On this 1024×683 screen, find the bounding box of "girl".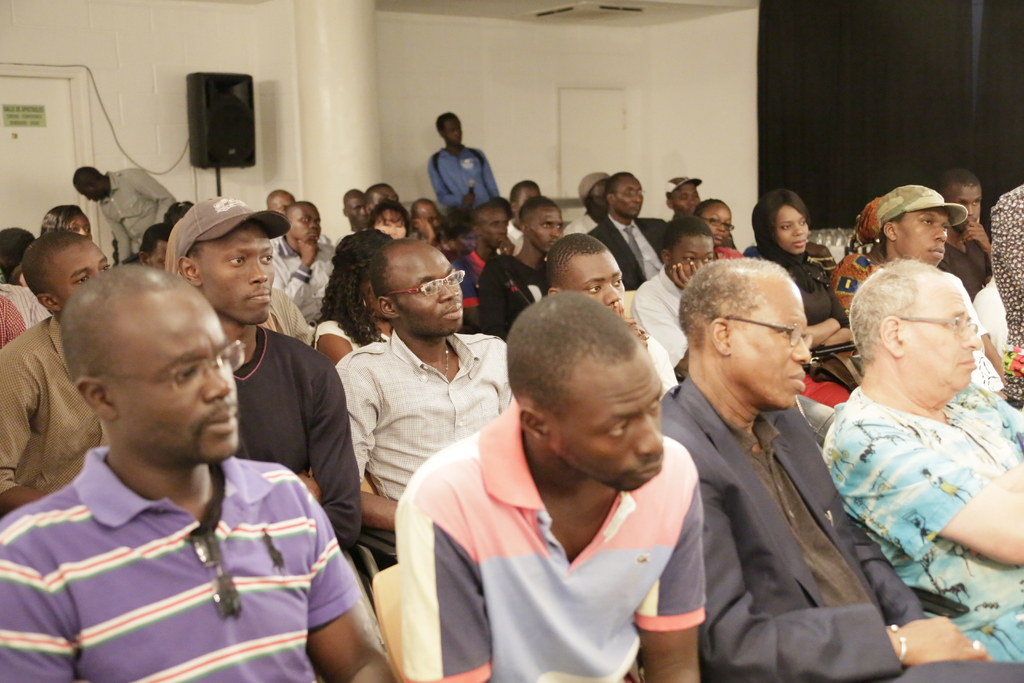
Bounding box: left=750, top=187, right=868, bottom=406.
